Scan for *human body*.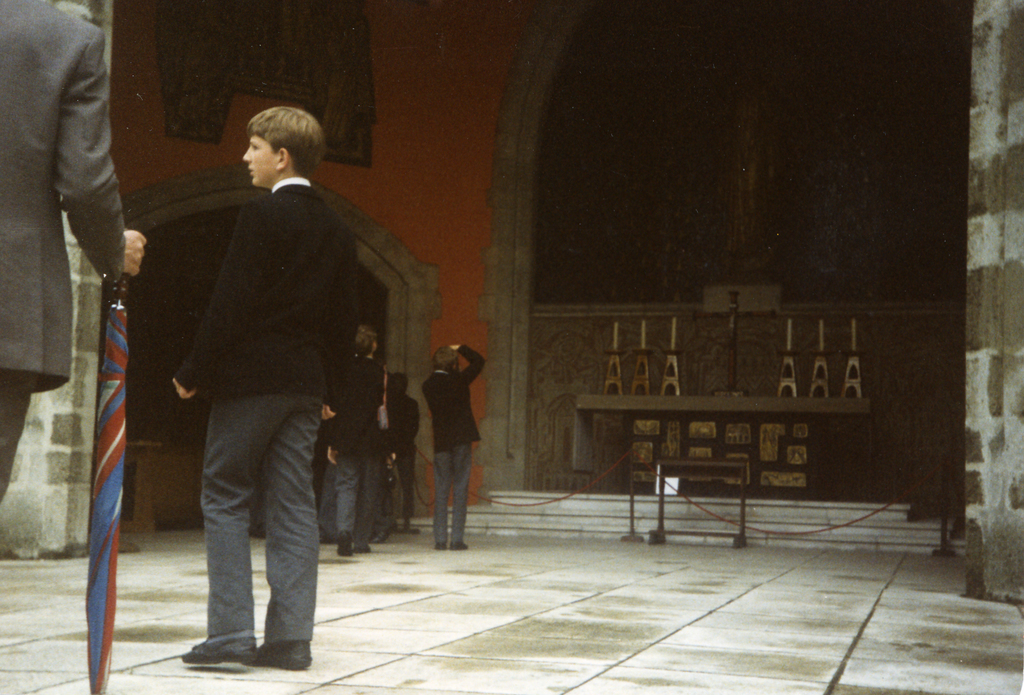
Scan result: locate(385, 370, 417, 534).
